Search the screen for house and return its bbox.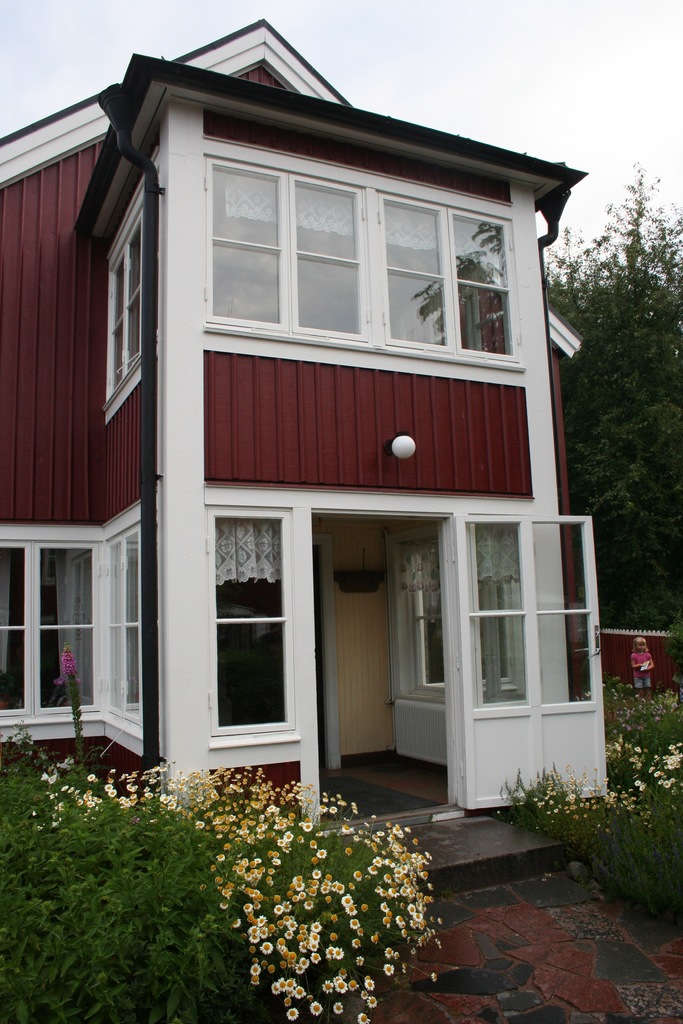
Found: 14,3,643,900.
